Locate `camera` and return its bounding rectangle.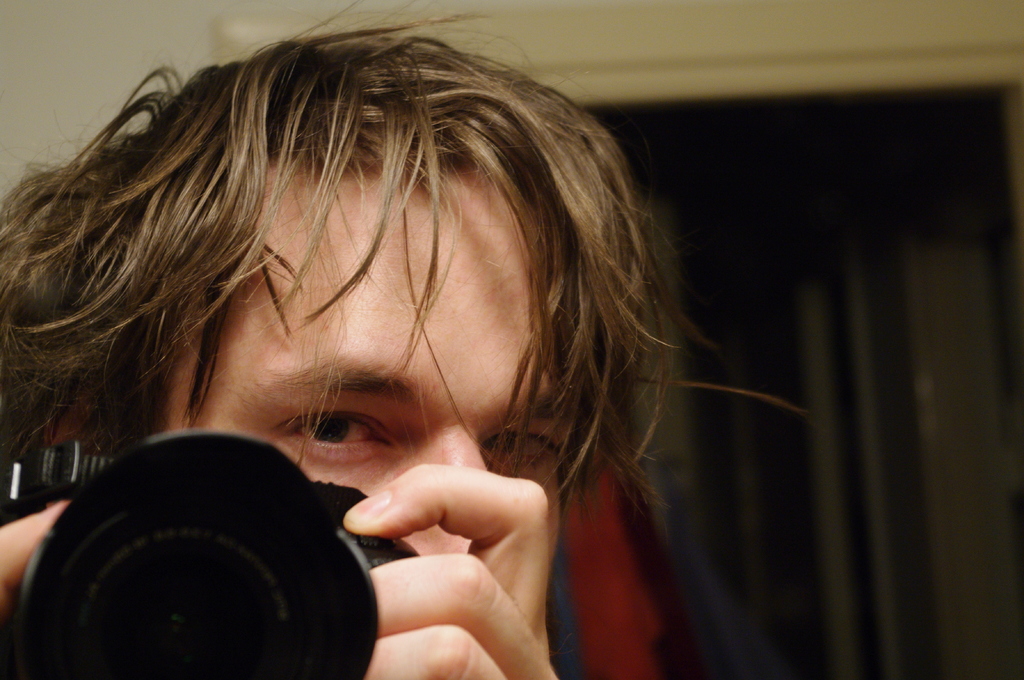
bbox=(7, 415, 390, 659).
